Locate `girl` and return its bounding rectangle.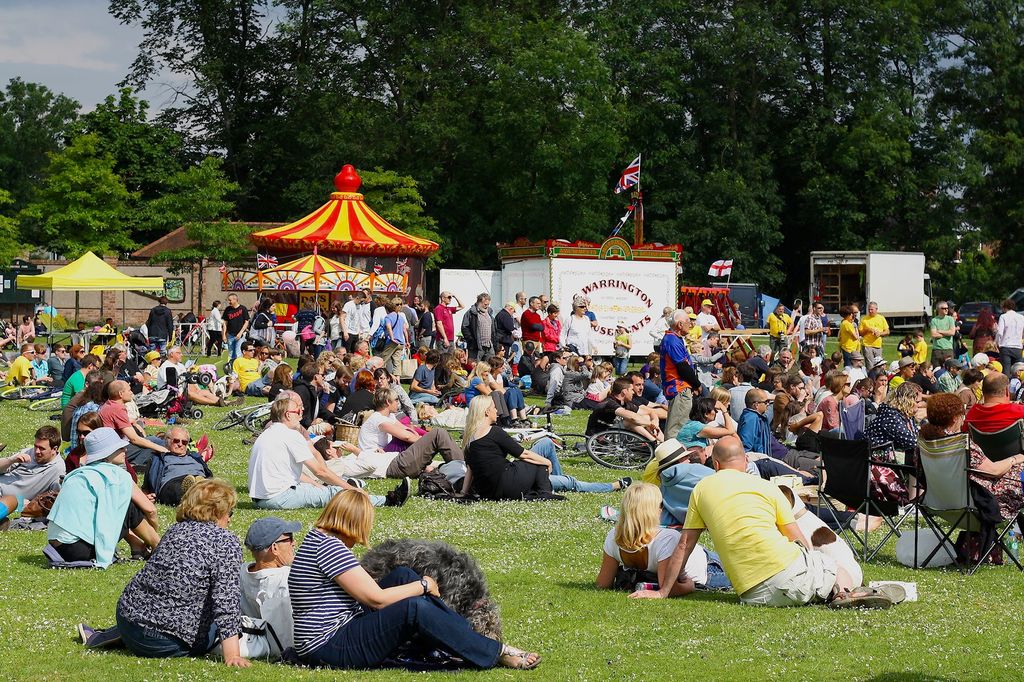
(left=575, top=363, right=600, bottom=406).
